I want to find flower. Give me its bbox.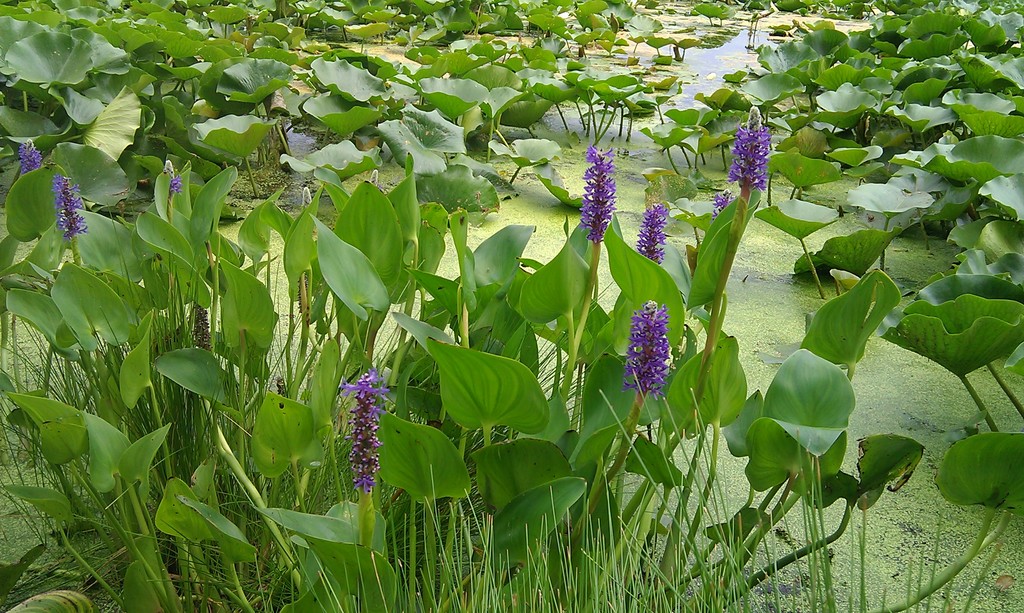
BBox(19, 143, 43, 173).
